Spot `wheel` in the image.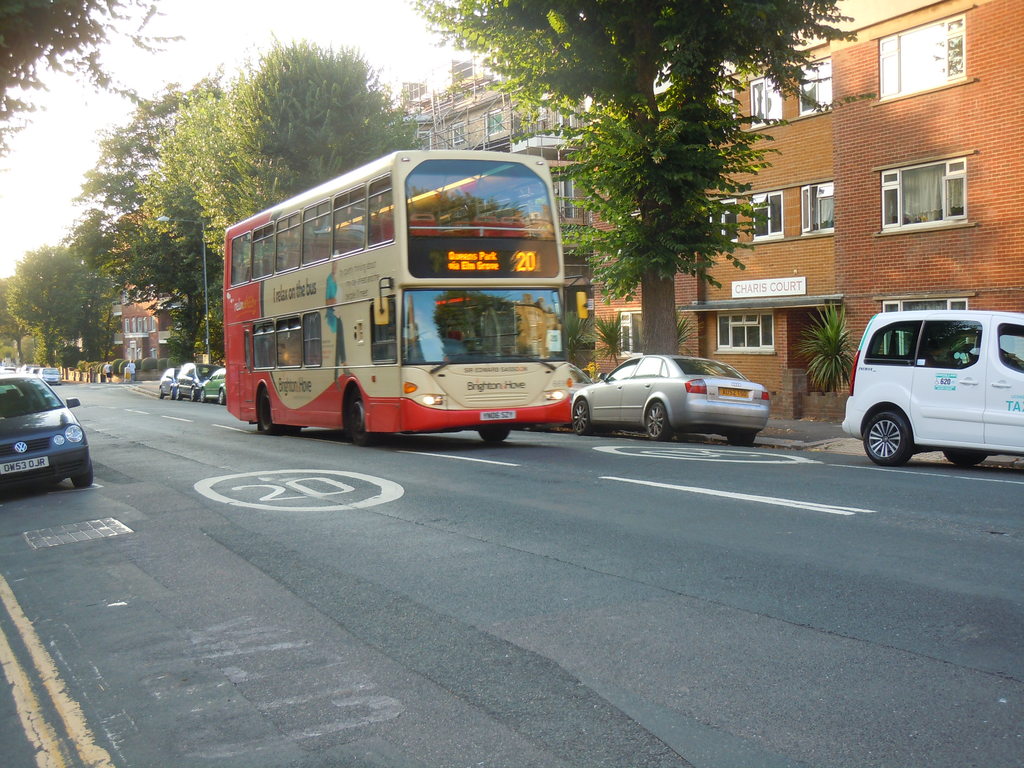
`wheel` found at (200,387,203,403).
